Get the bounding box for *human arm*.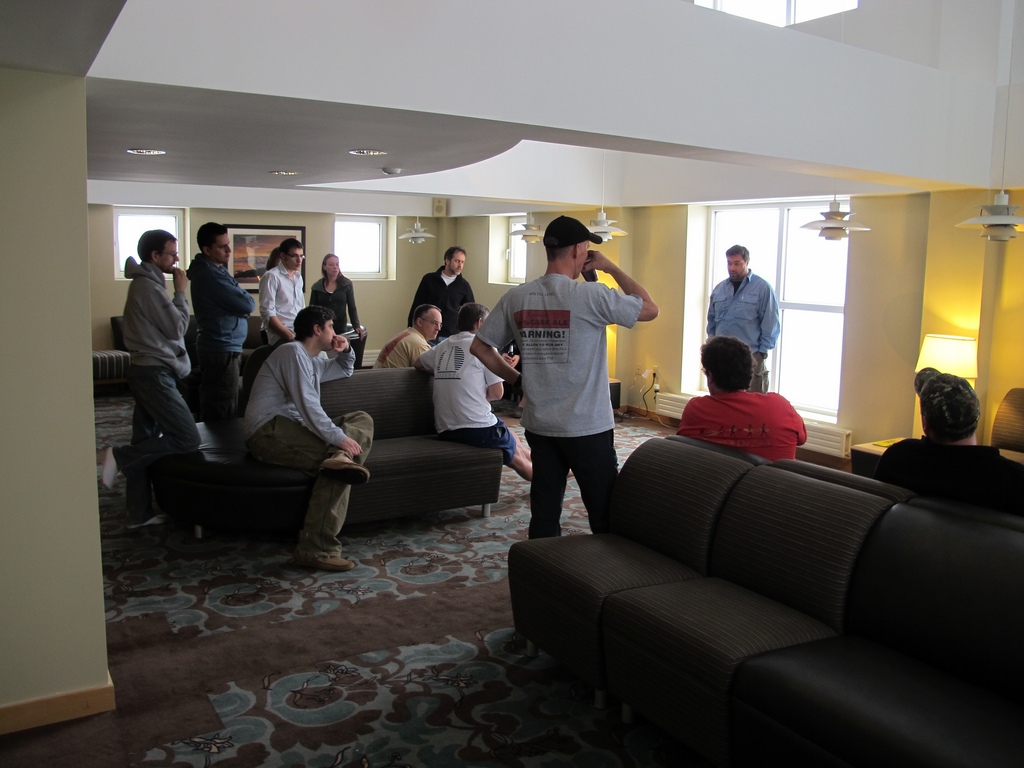
<bbox>590, 255, 666, 344</bbox>.
